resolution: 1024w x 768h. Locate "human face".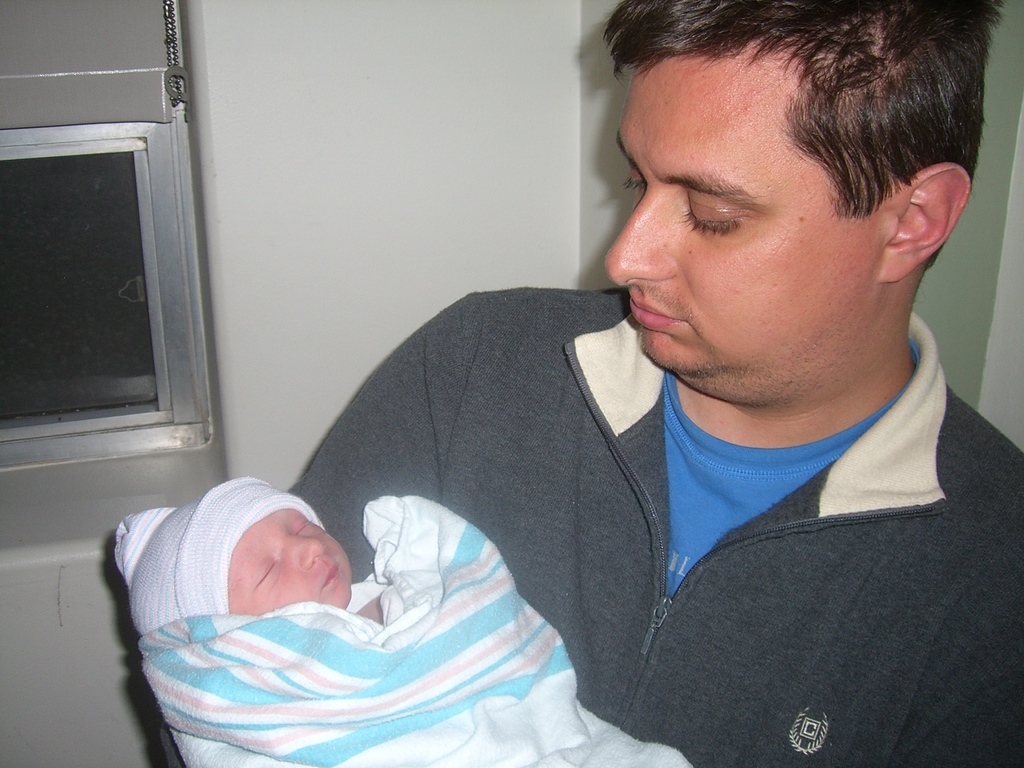
pyautogui.locateOnScreen(227, 508, 355, 614).
